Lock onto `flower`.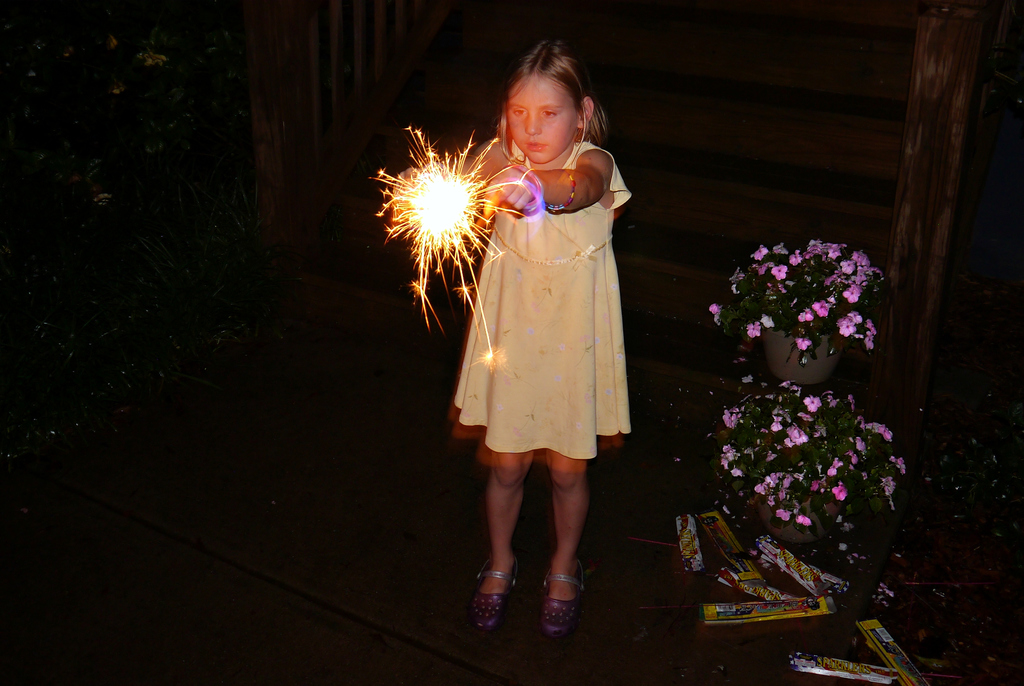
Locked: [x1=709, y1=304, x2=726, y2=323].
